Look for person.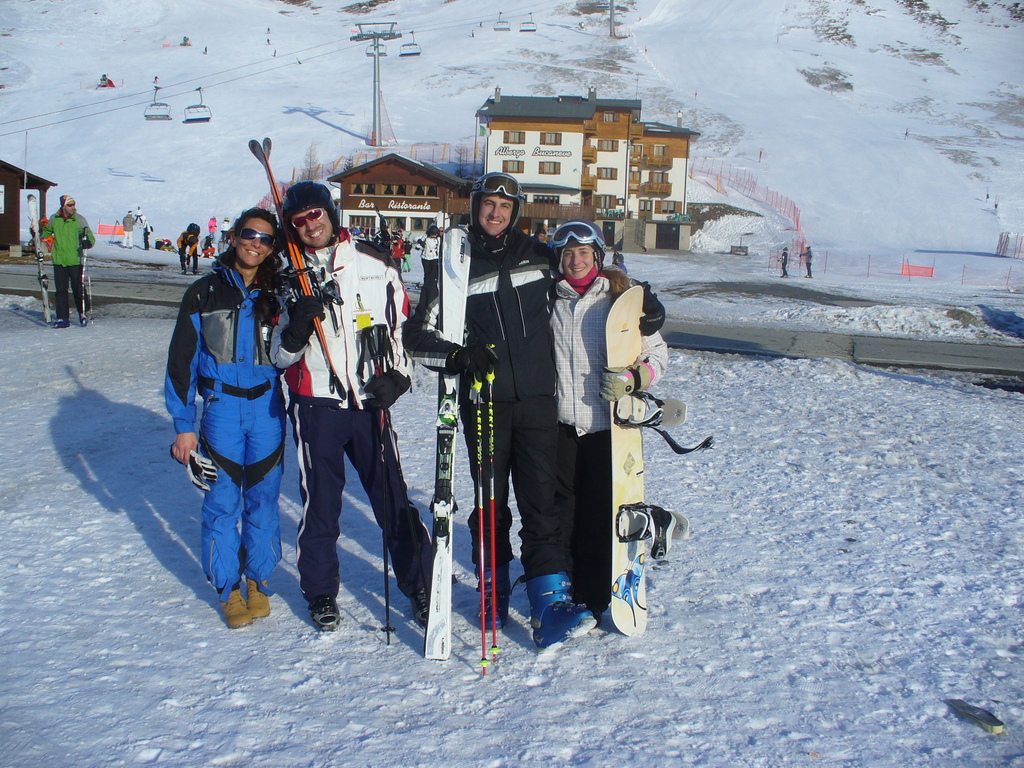
Found: {"x1": 218, "y1": 212, "x2": 230, "y2": 241}.
